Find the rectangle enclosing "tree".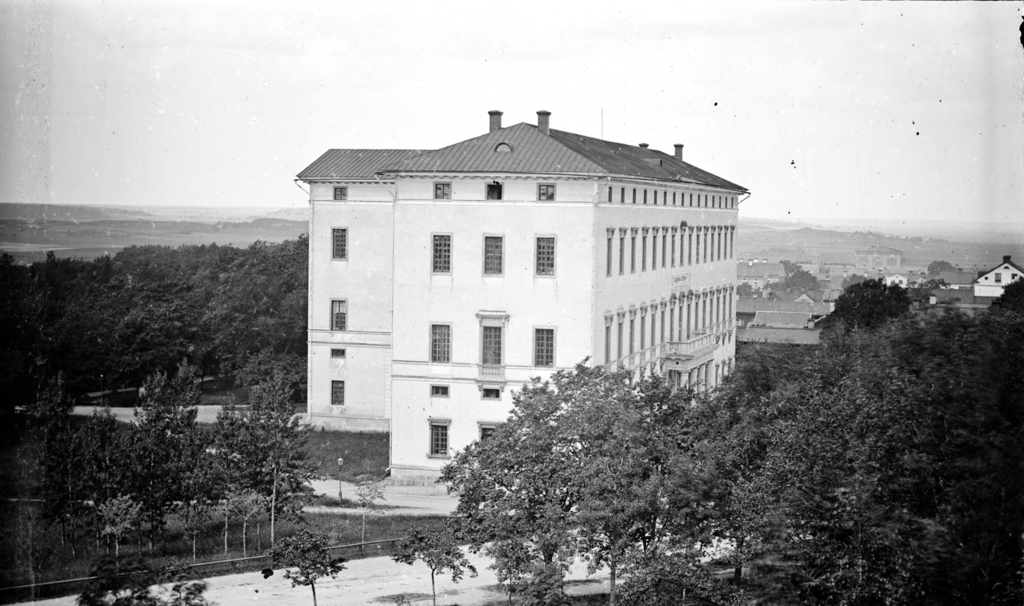
69,404,118,502.
